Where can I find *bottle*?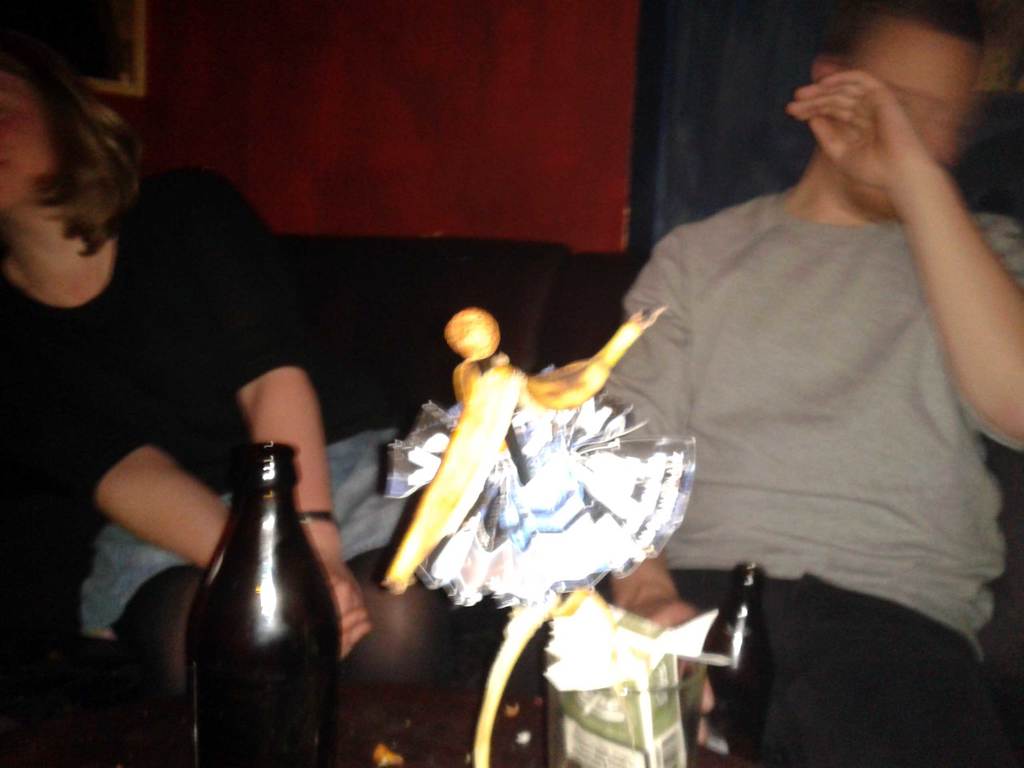
You can find it at [177,431,345,761].
